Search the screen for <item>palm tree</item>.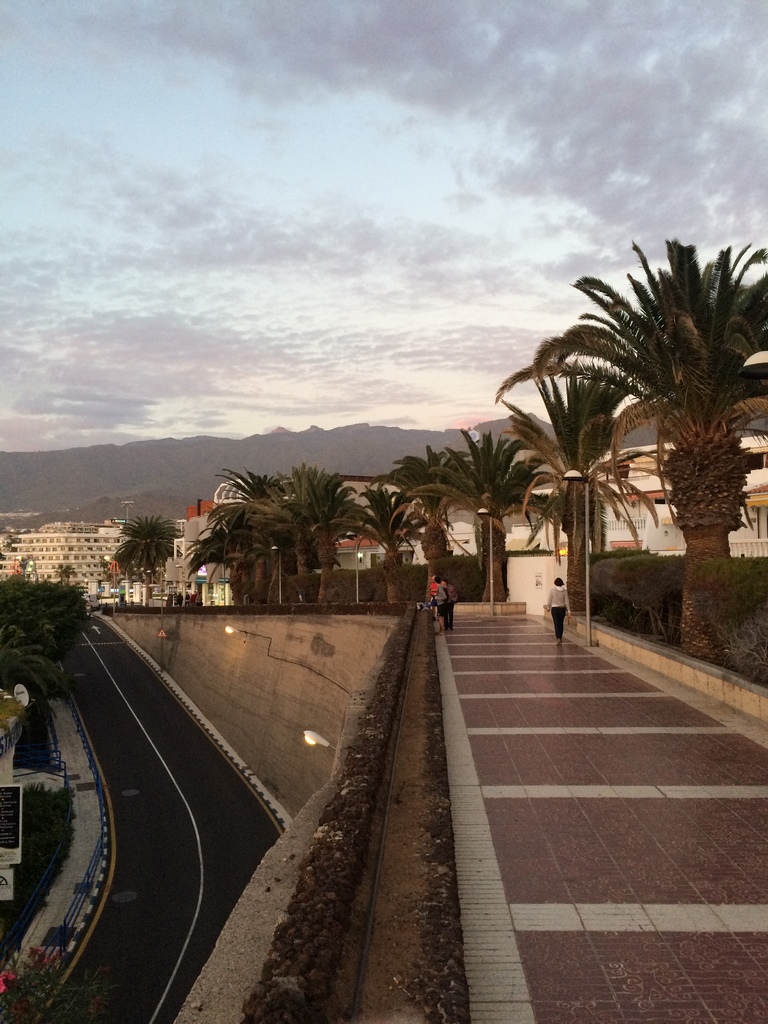
Found at [left=514, top=348, right=626, bottom=614].
